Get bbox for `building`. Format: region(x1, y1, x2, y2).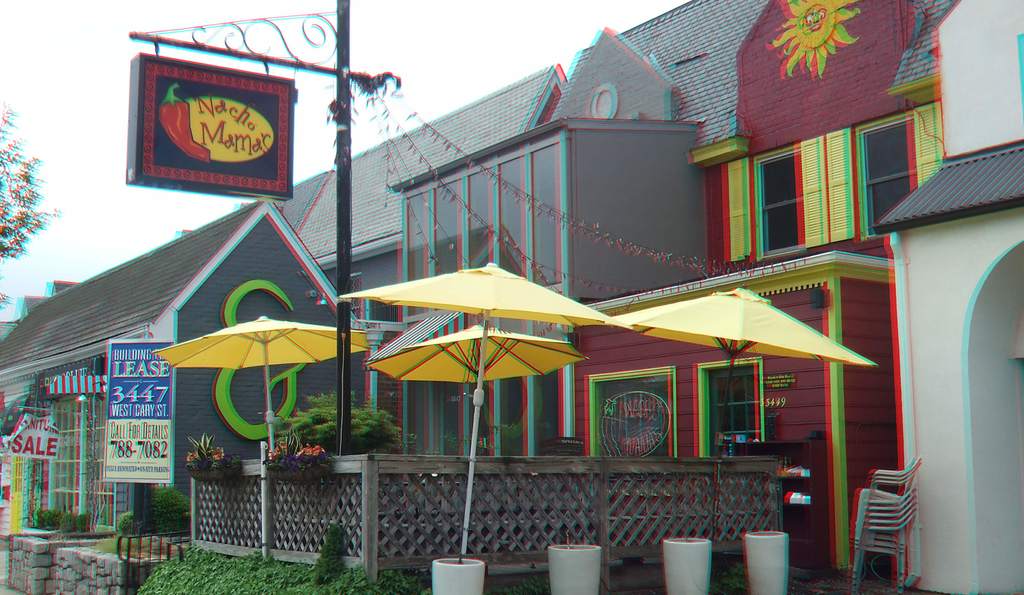
region(0, 0, 1023, 594).
